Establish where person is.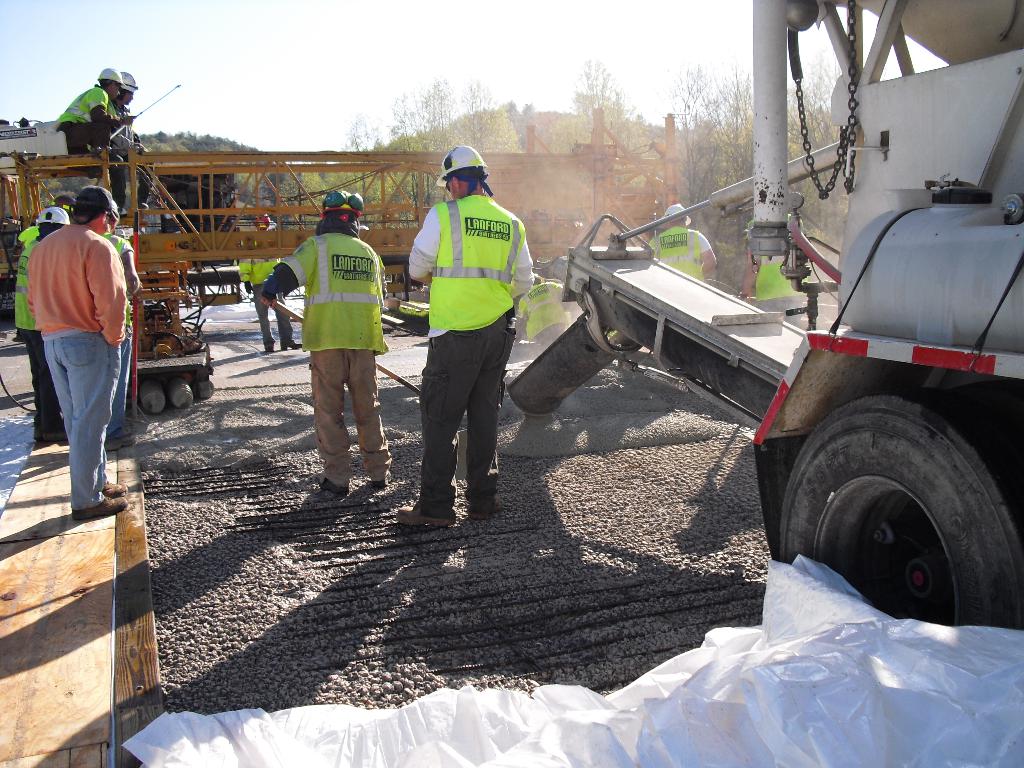
Established at BBox(641, 198, 719, 291).
